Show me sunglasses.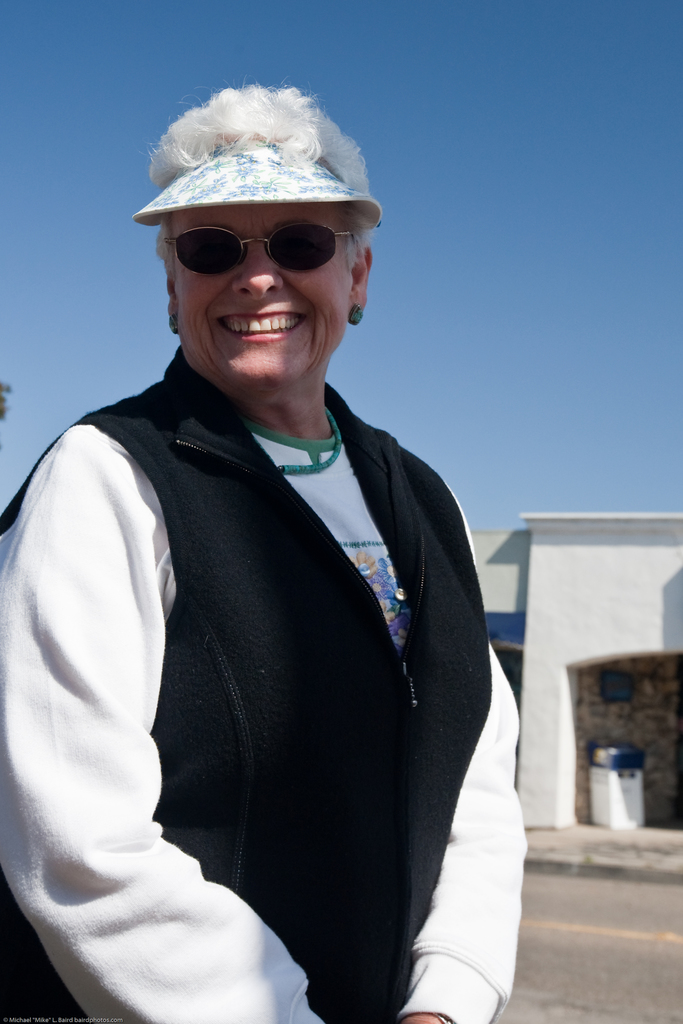
sunglasses is here: bbox=(162, 224, 358, 277).
